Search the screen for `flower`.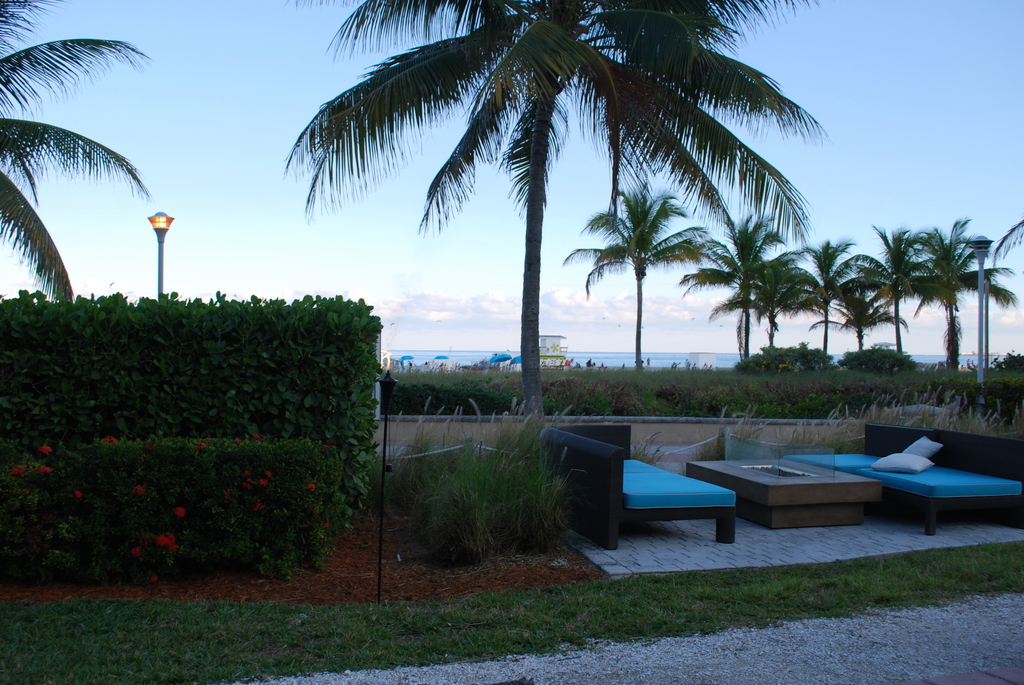
Found at pyautogui.locateOnScreen(223, 488, 235, 501).
